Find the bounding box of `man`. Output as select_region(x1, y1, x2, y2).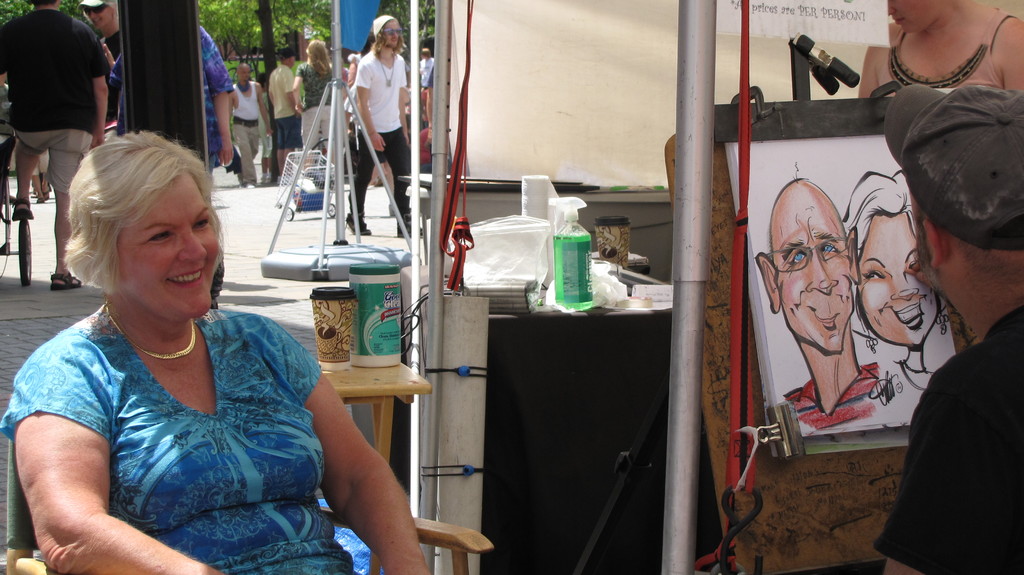
select_region(868, 162, 1023, 574).
